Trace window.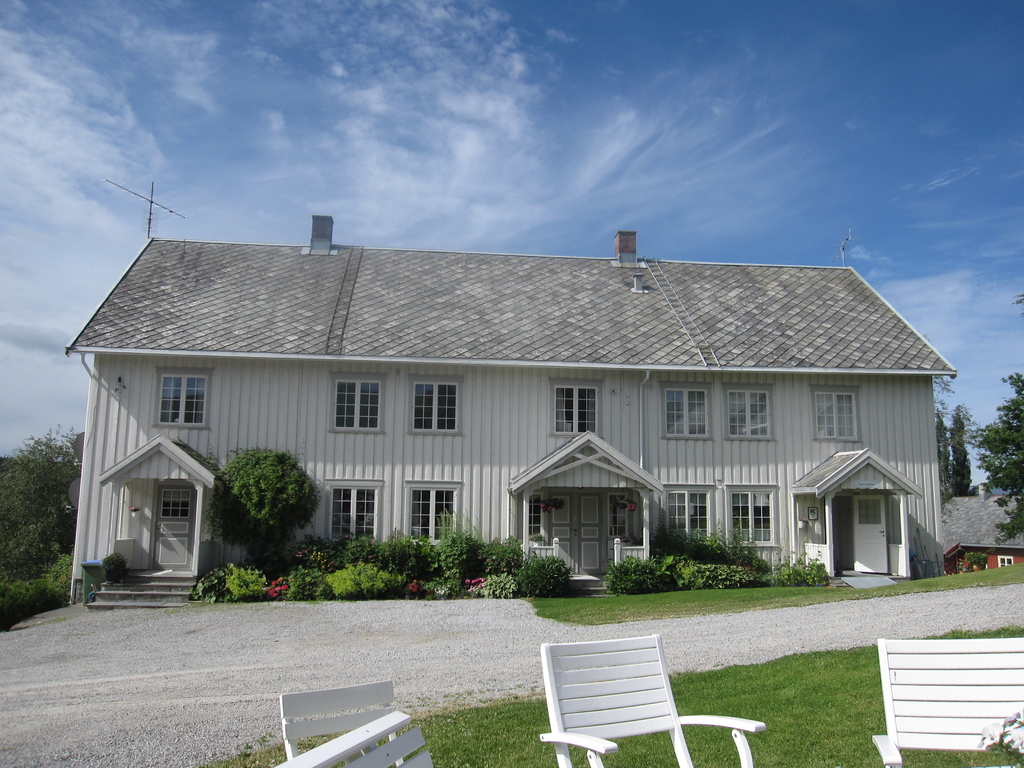
Traced to x1=724 y1=380 x2=775 y2=441.
